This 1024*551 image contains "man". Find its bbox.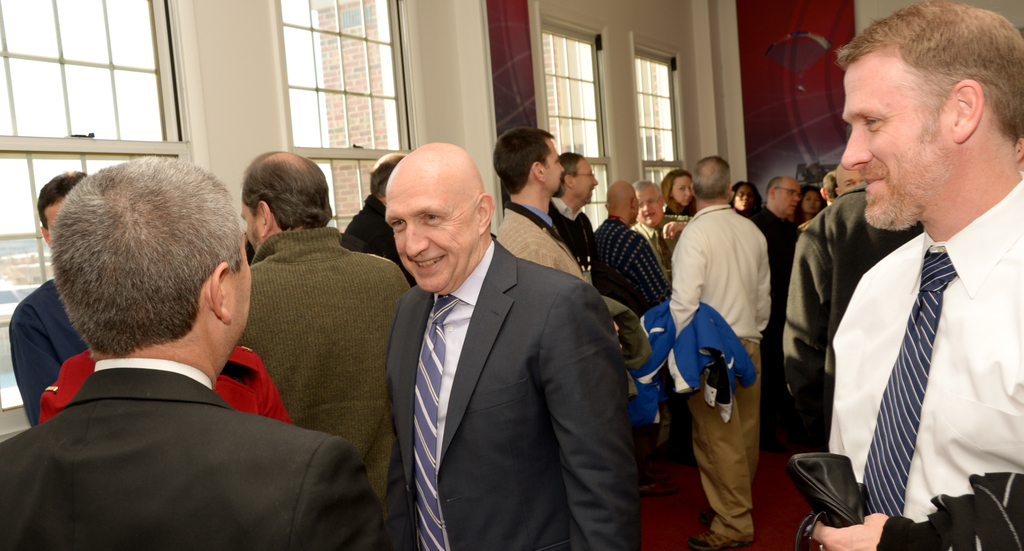
x1=387, y1=141, x2=645, y2=550.
